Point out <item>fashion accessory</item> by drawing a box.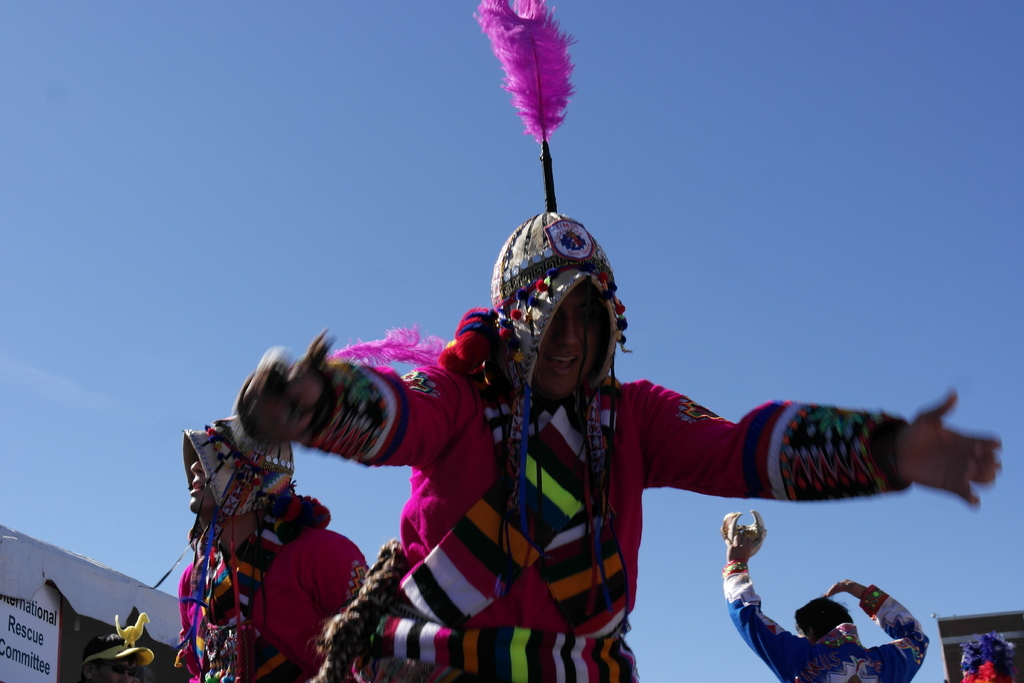
182/415/296/518.
